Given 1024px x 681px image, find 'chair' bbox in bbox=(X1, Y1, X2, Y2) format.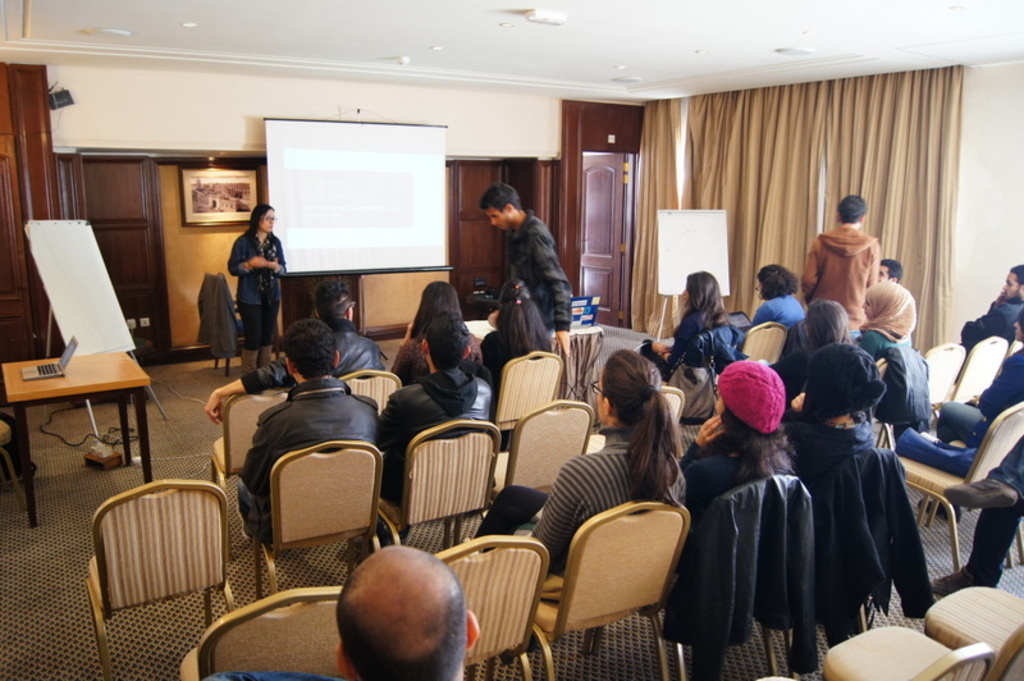
bbox=(818, 622, 992, 680).
